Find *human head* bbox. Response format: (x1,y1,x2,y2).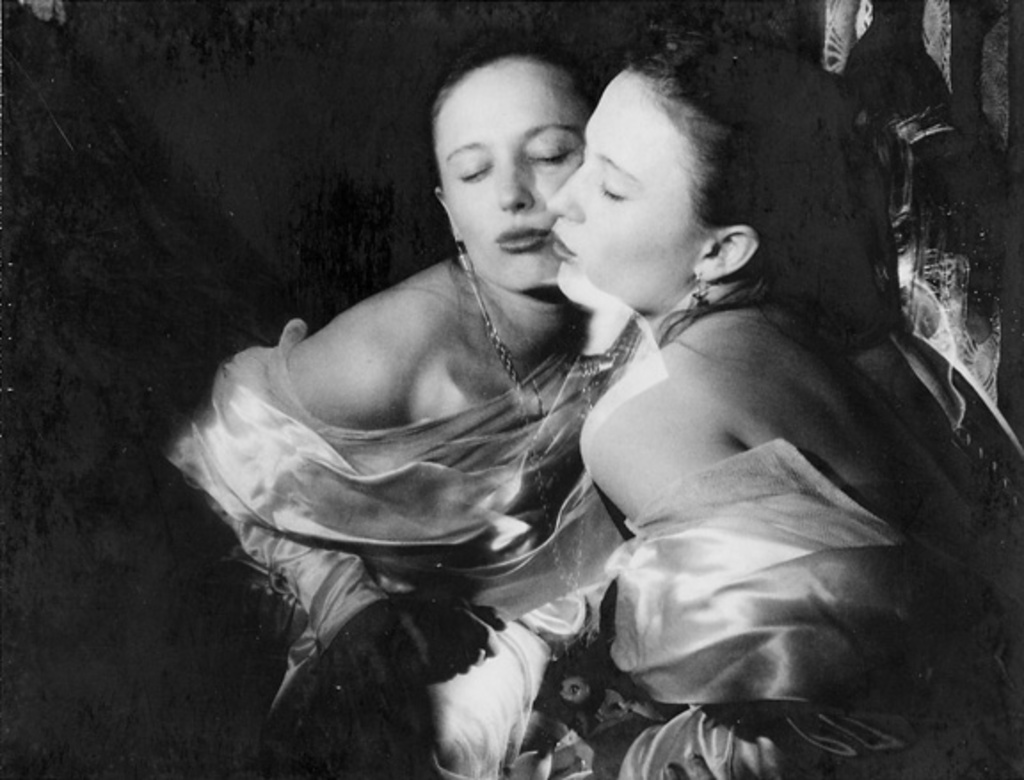
(548,37,846,309).
